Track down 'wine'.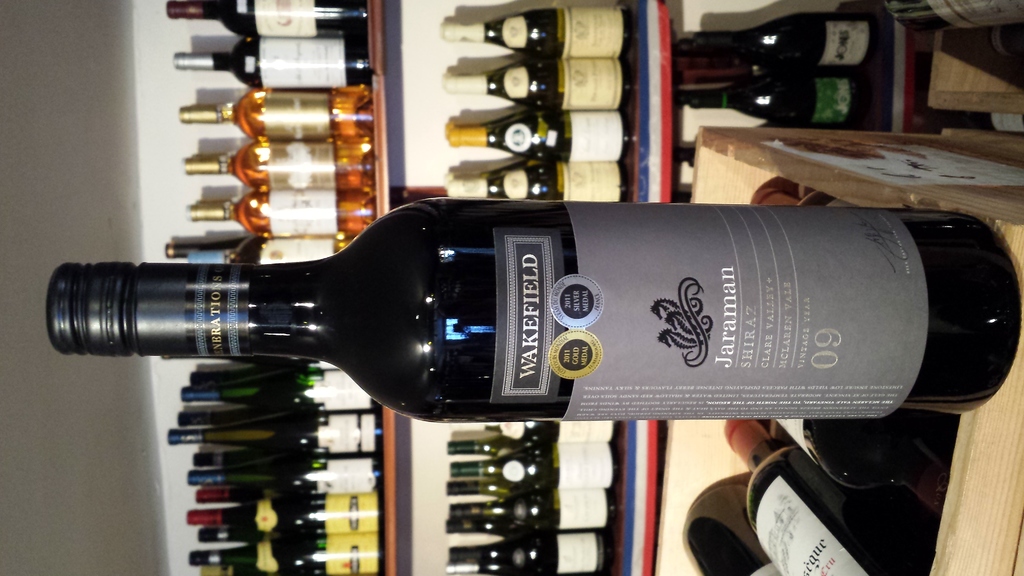
Tracked to detection(451, 481, 528, 497).
